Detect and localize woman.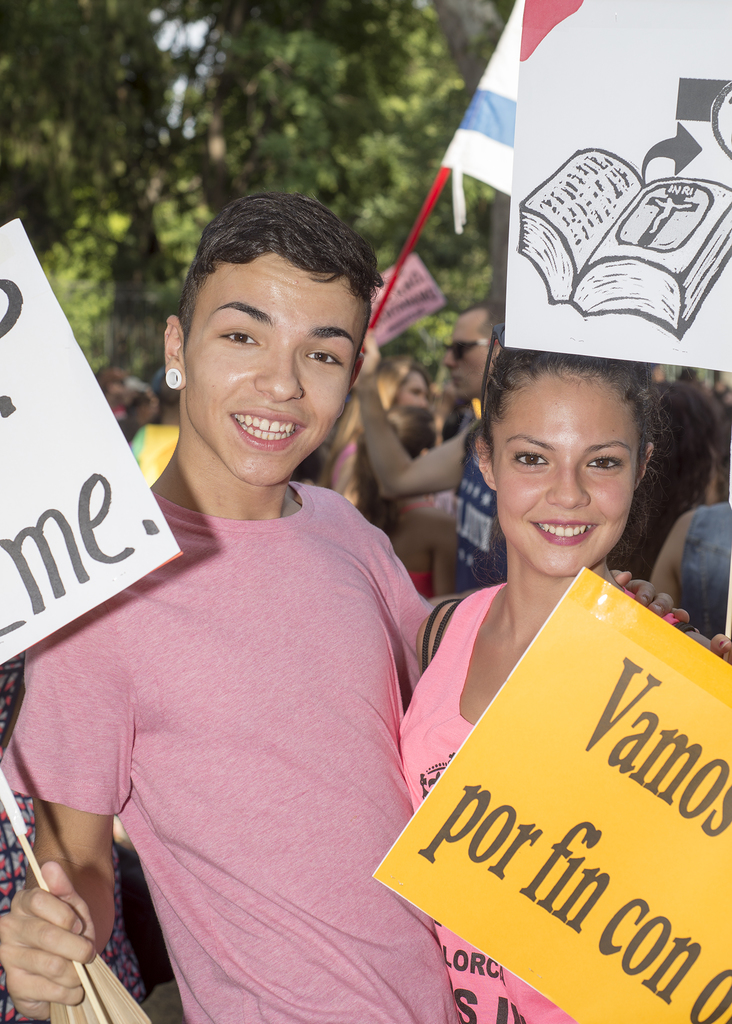
Localized at <bbox>340, 391, 467, 620</bbox>.
